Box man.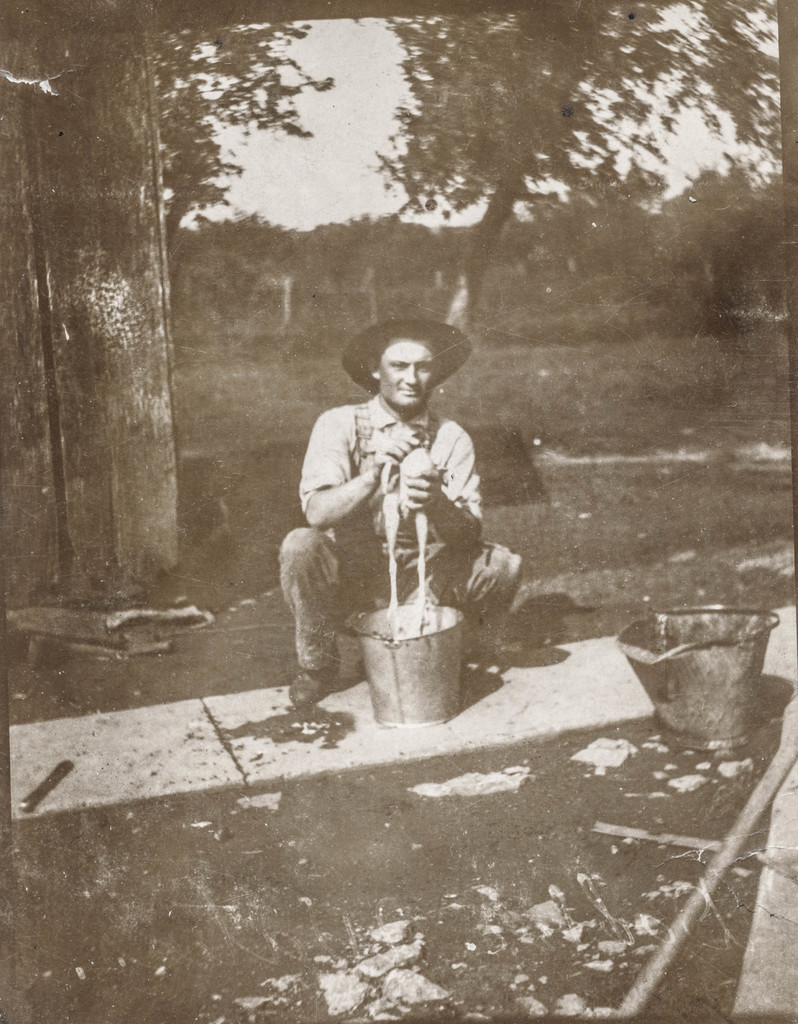
x1=282 y1=317 x2=520 y2=719.
